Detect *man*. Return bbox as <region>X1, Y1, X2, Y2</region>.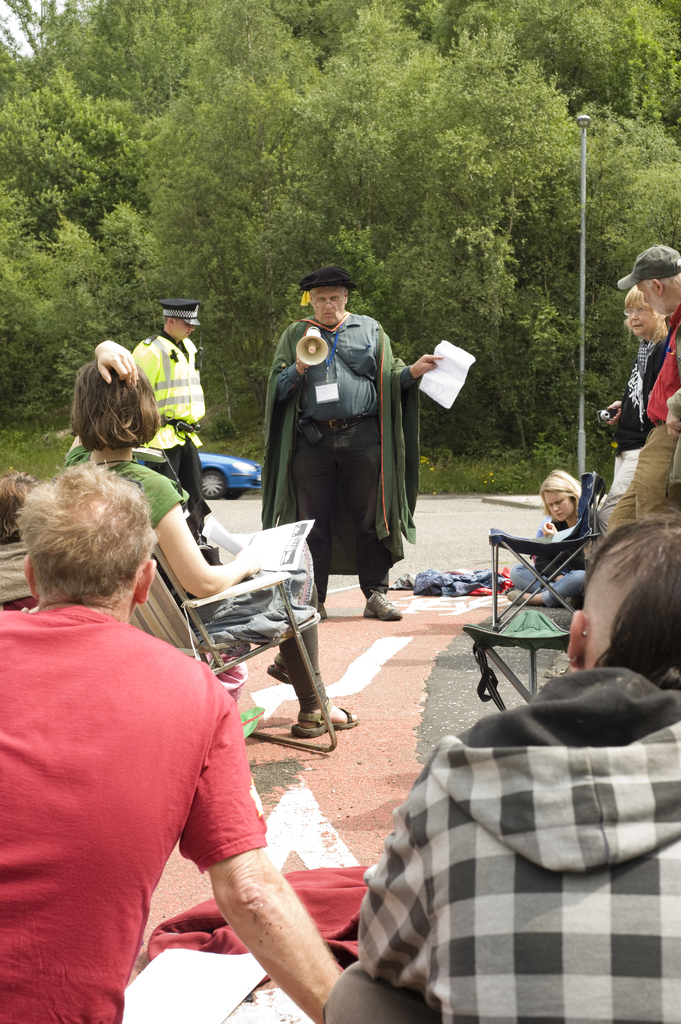
<region>608, 243, 680, 532</region>.
